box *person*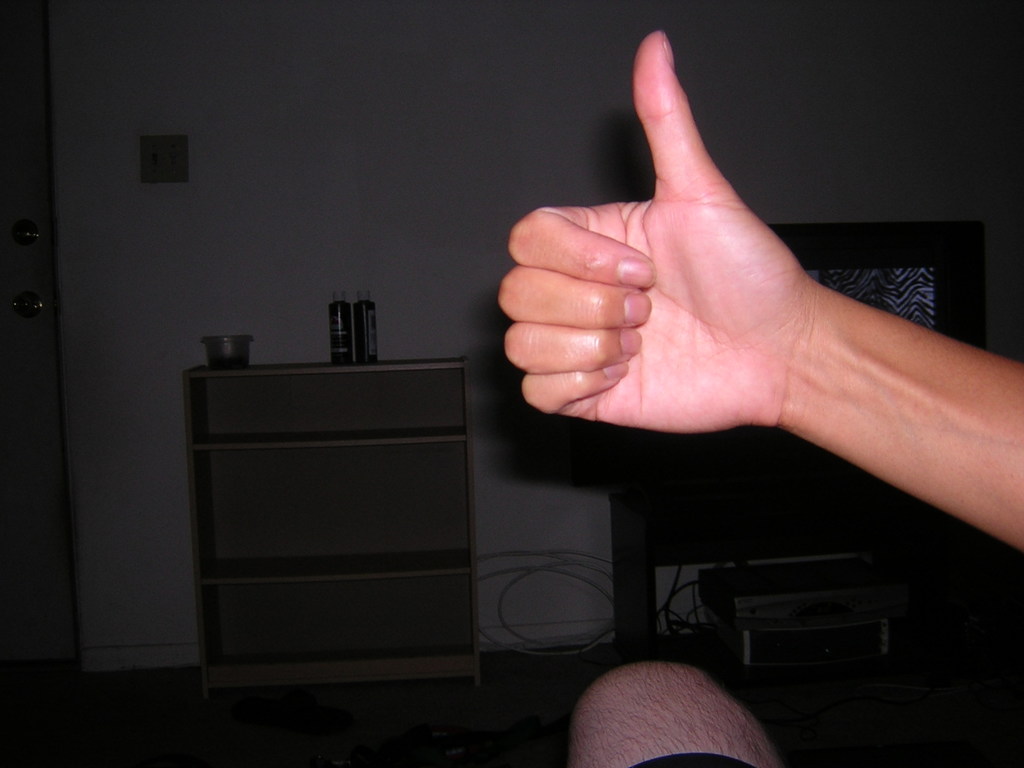
box(564, 647, 783, 767)
